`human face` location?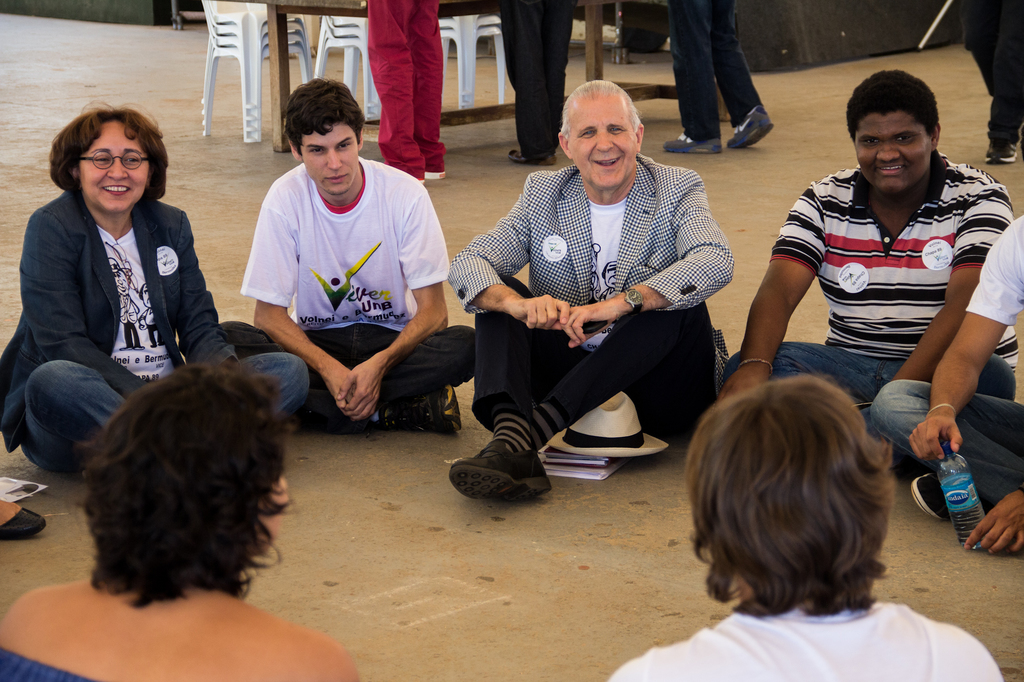
(70, 120, 162, 220)
